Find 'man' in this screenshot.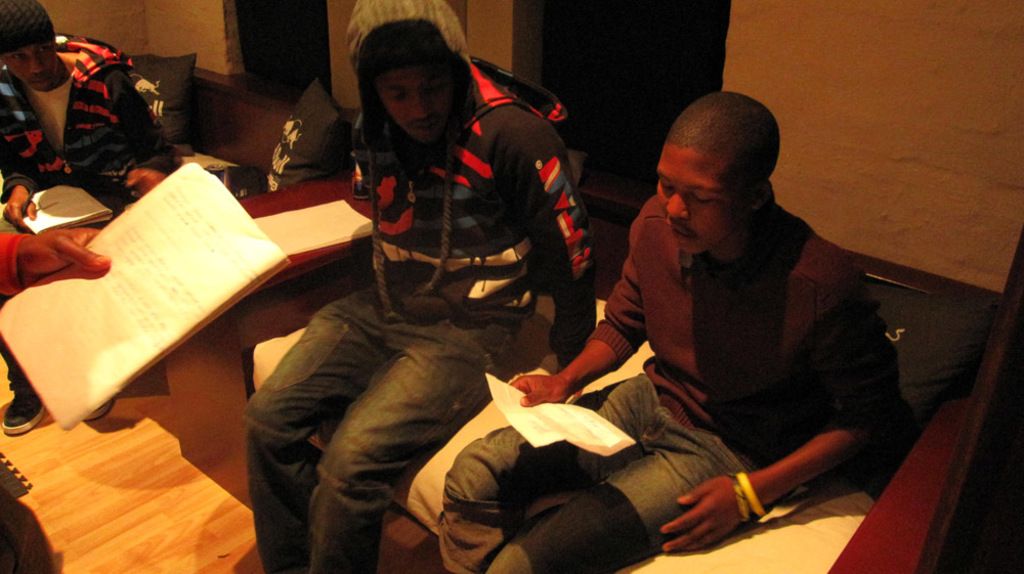
The bounding box for 'man' is <region>0, 0, 219, 421</region>.
